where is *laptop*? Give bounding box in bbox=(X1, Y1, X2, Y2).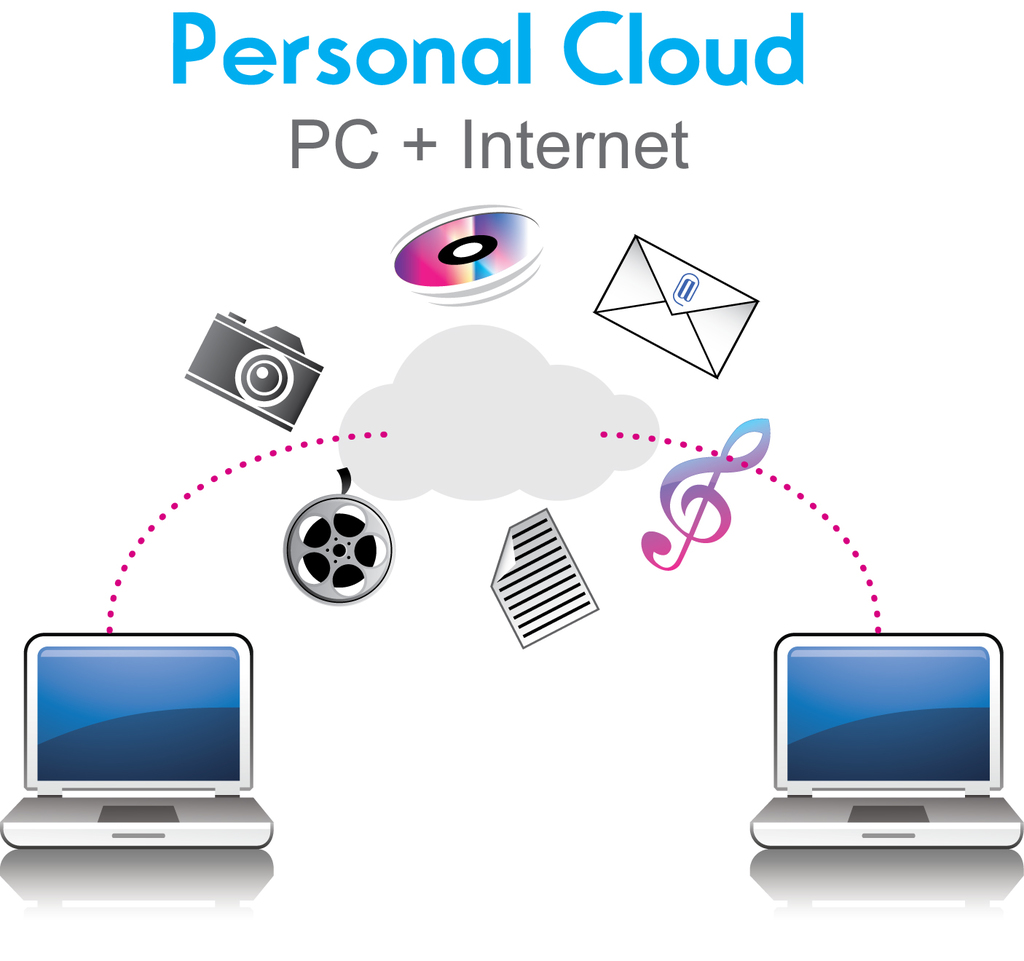
bbox=(775, 630, 1023, 868).
